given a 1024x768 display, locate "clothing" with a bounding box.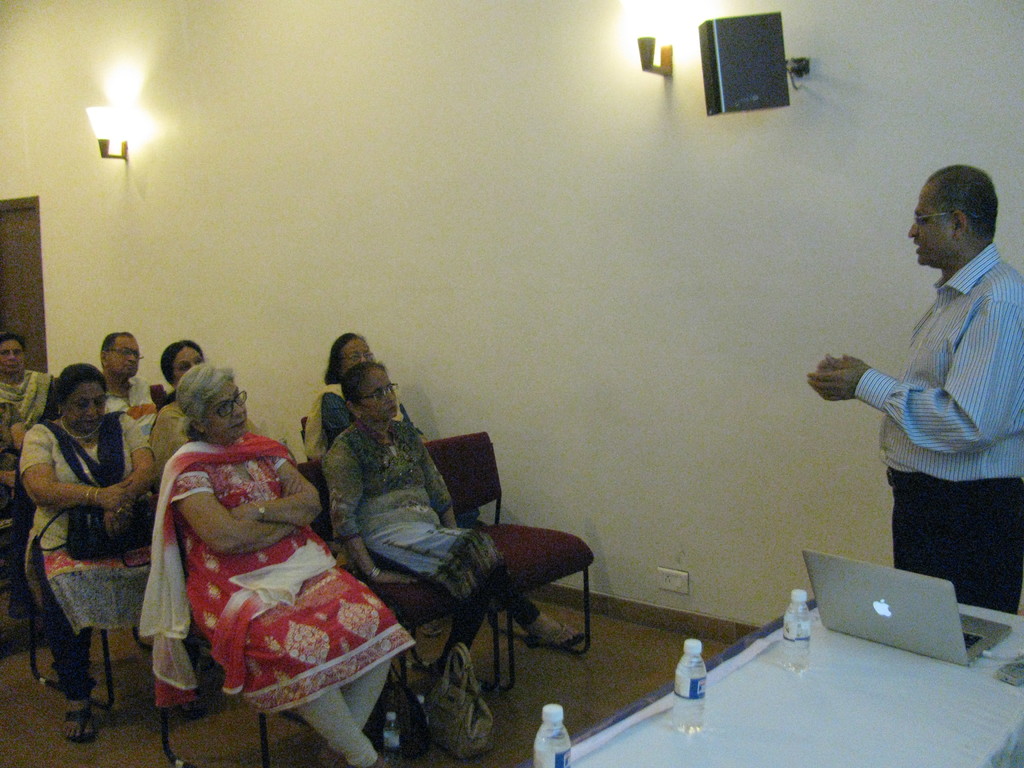
Located: {"x1": 310, "y1": 381, "x2": 353, "y2": 460}.
